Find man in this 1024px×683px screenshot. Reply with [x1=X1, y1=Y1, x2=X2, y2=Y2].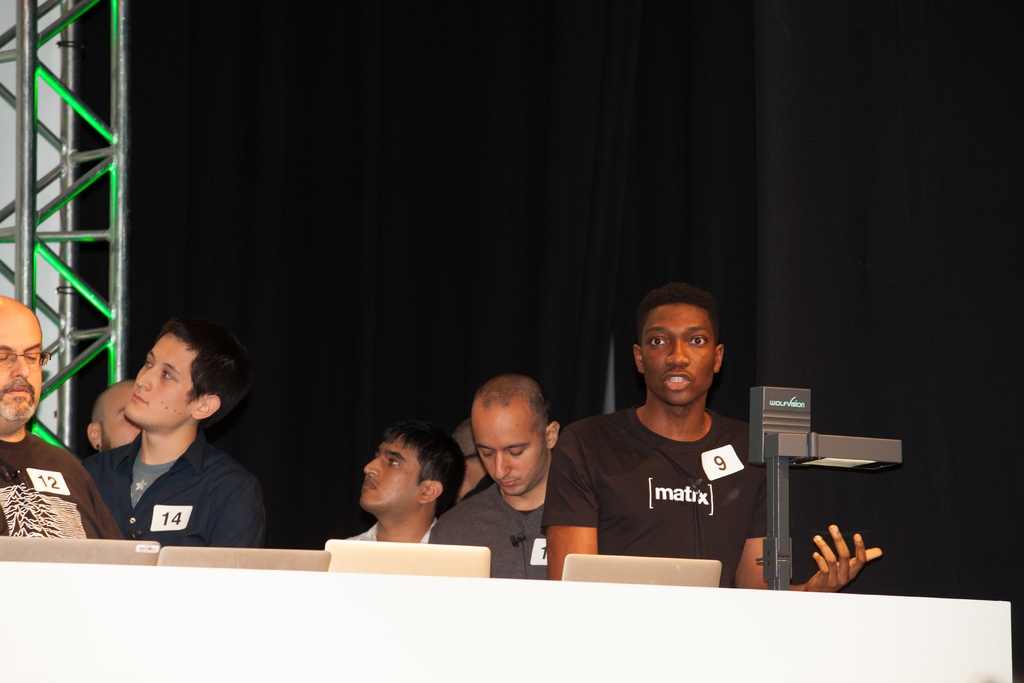
[x1=430, y1=370, x2=561, y2=584].
